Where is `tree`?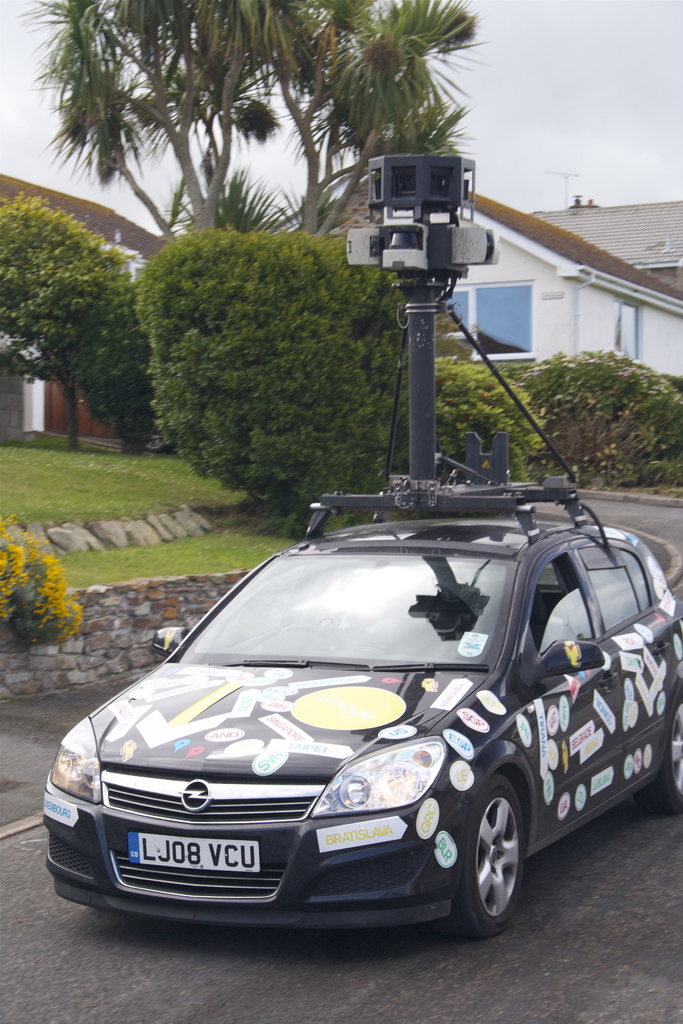
{"x1": 13, "y1": 0, "x2": 506, "y2": 277}.
